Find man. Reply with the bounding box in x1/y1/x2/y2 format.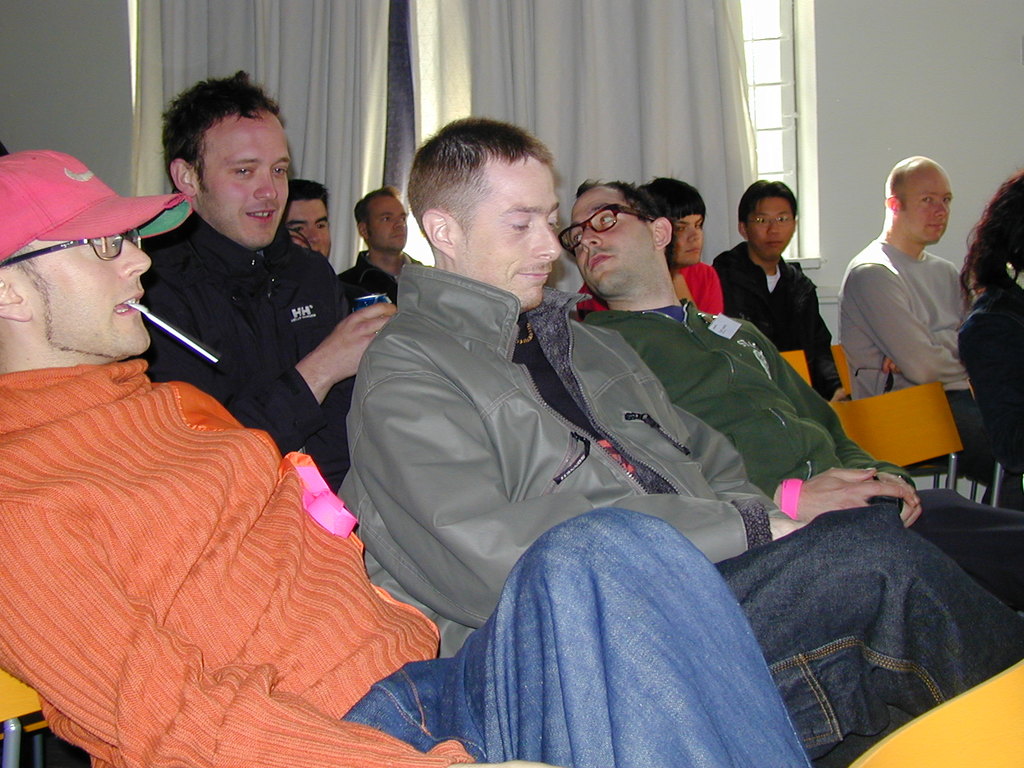
552/172/1023/620.
